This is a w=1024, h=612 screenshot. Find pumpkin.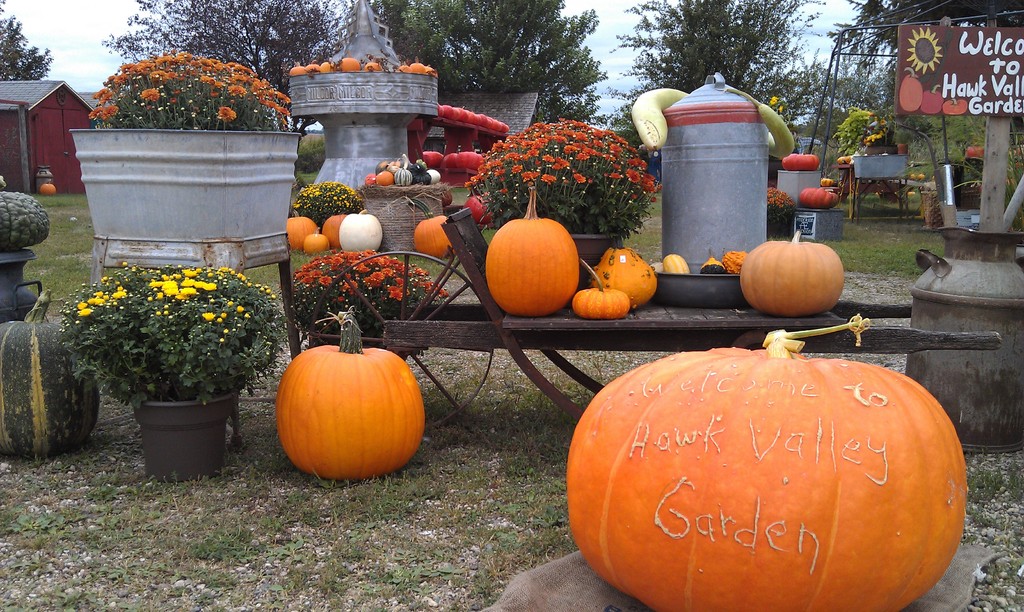
Bounding box: rect(721, 249, 746, 270).
